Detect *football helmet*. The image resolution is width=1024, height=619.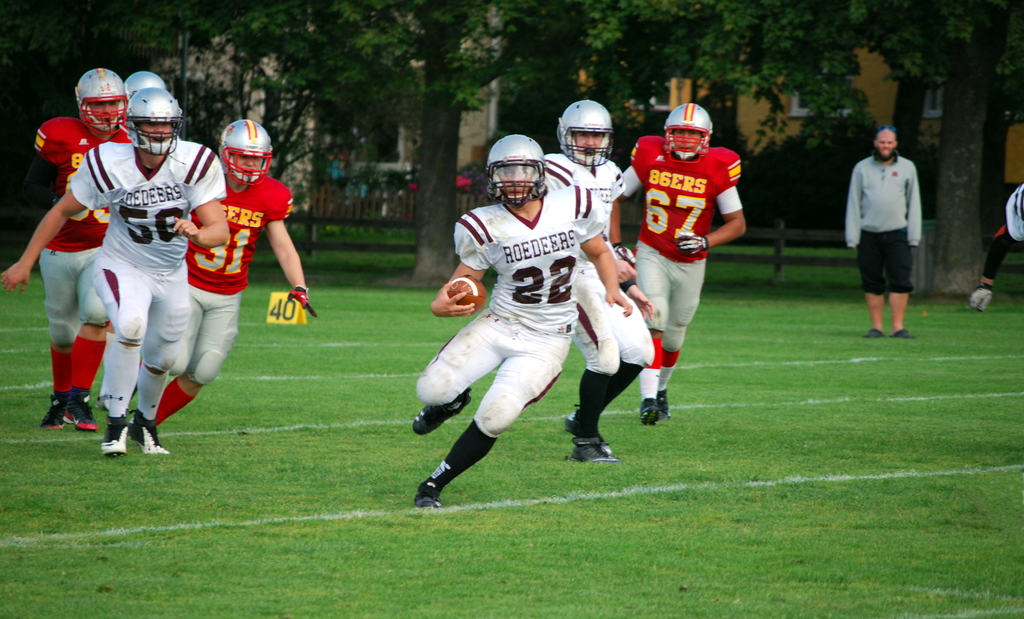
box(75, 69, 129, 136).
